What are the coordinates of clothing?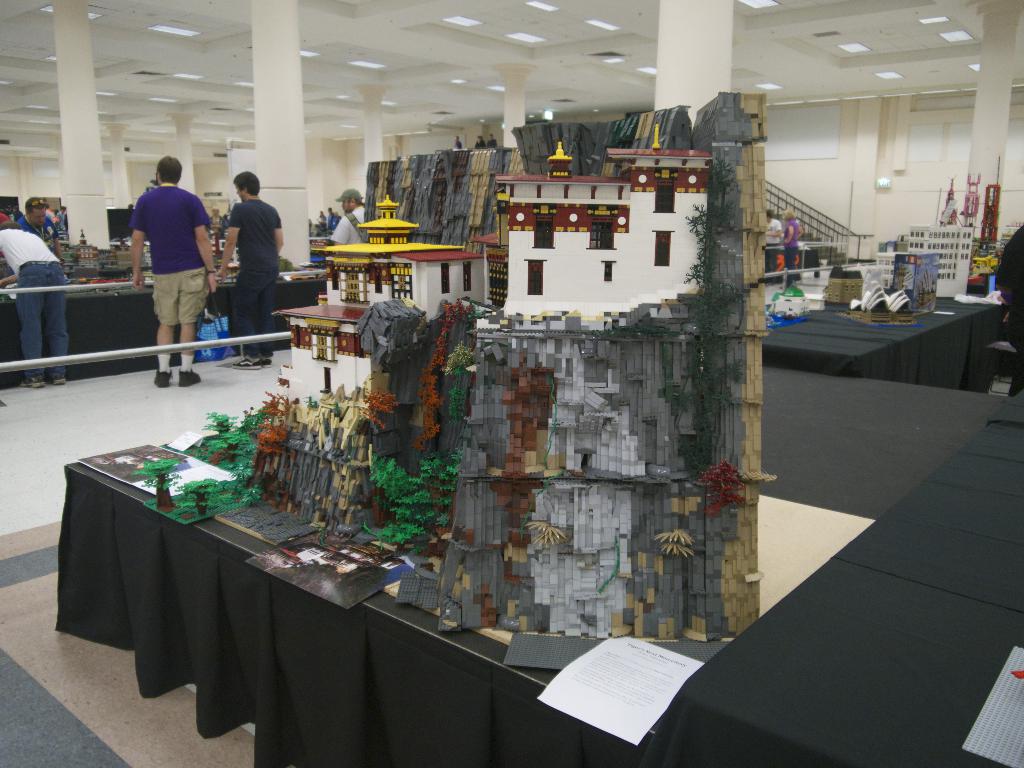
10:214:58:276.
